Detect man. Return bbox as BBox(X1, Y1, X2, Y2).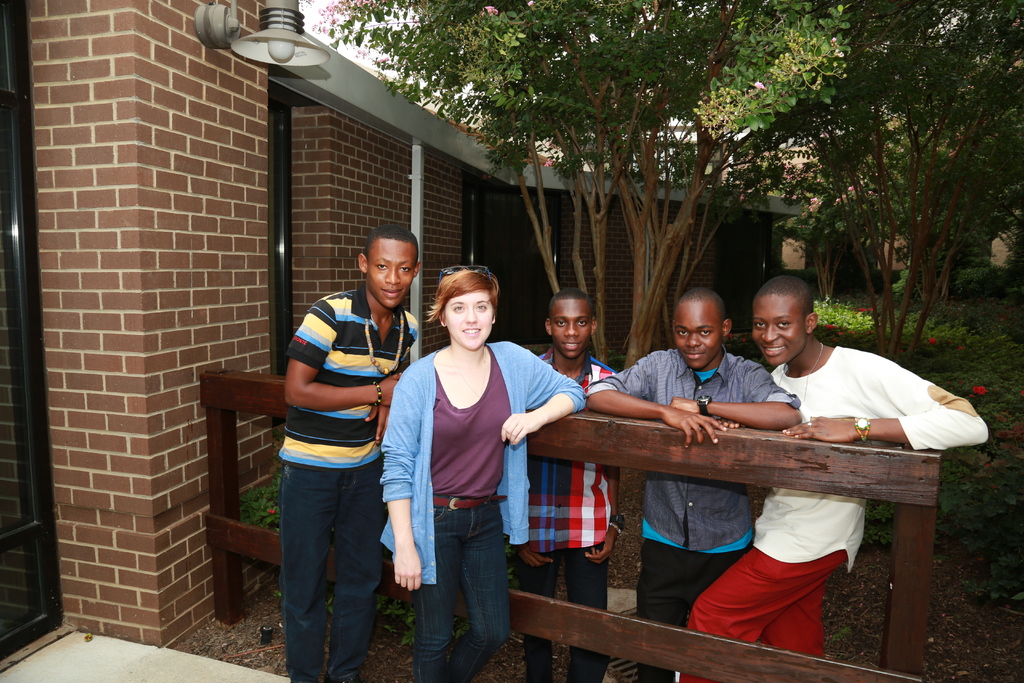
BBox(279, 228, 429, 682).
